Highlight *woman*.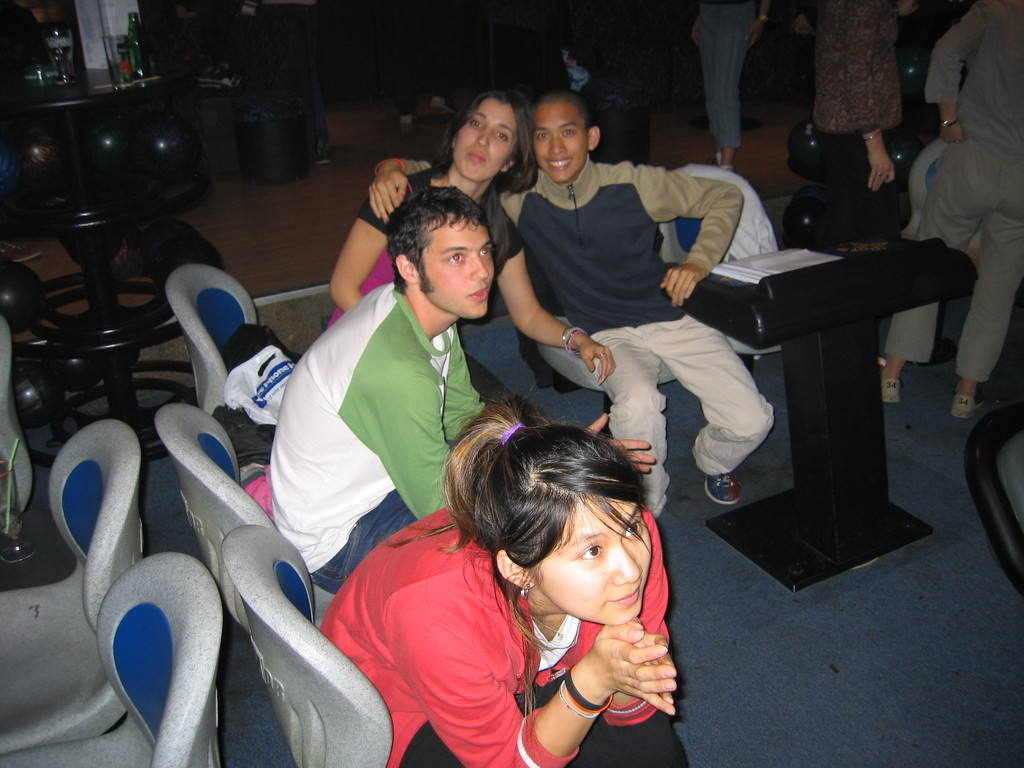
Highlighted region: bbox=(689, 0, 769, 177).
